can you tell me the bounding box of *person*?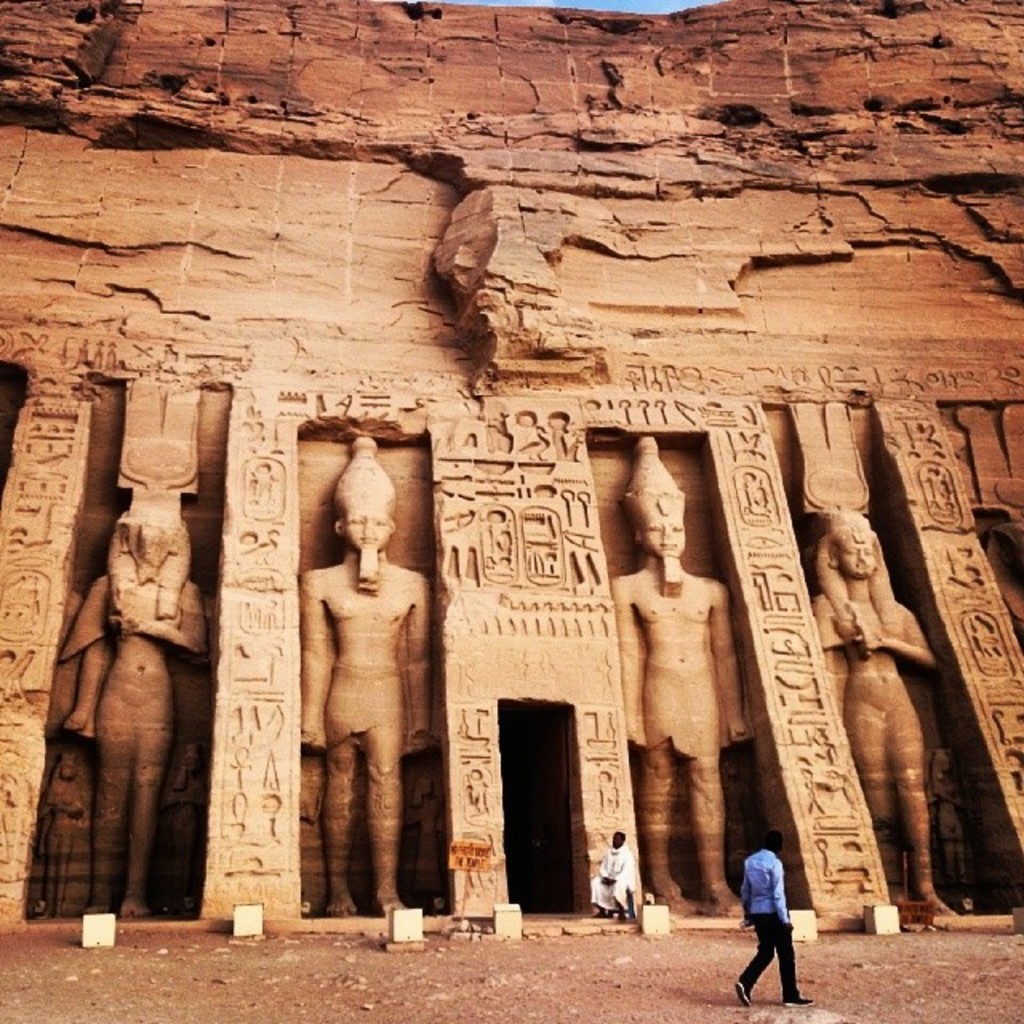
box(59, 523, 198, 915).
